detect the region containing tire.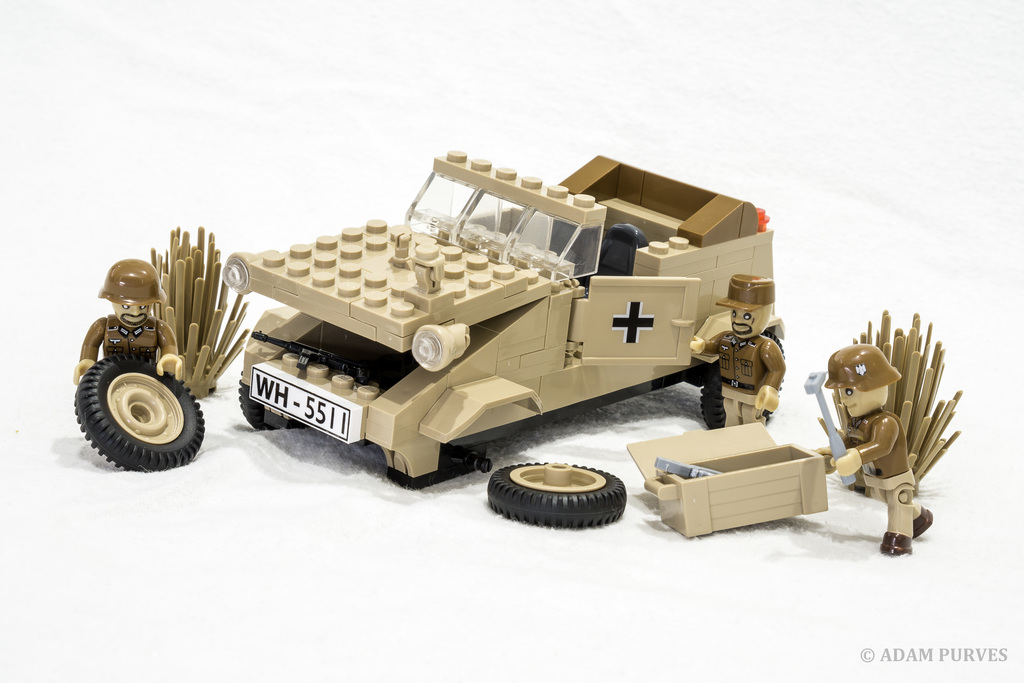
crop(705, 334, 790, 438).
